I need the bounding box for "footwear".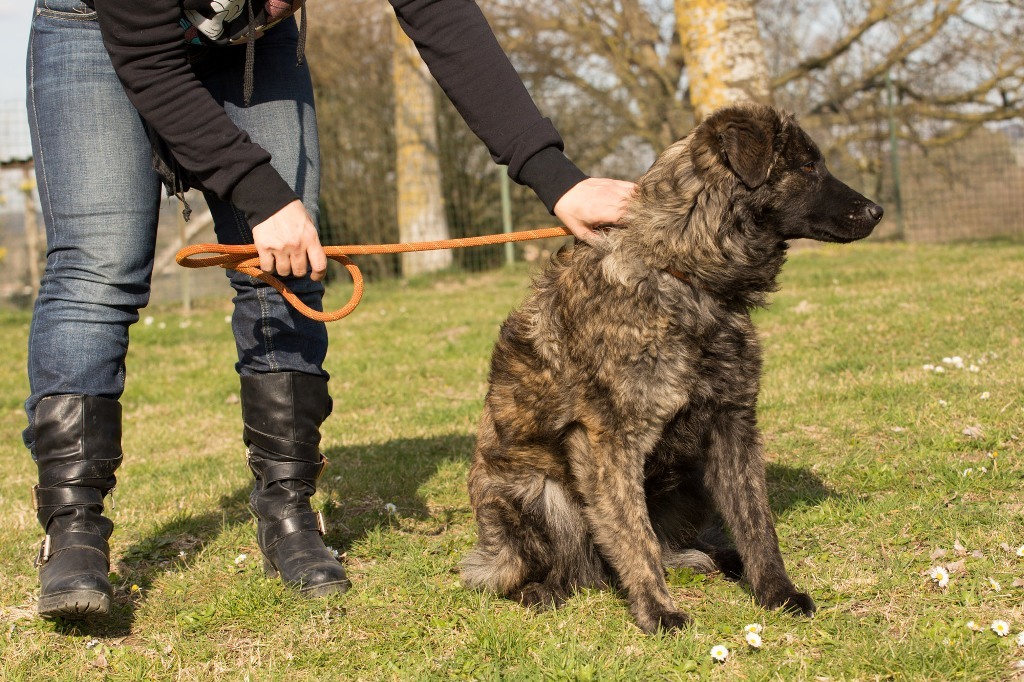
Here it is: box=[28, 393, 126, 620].
